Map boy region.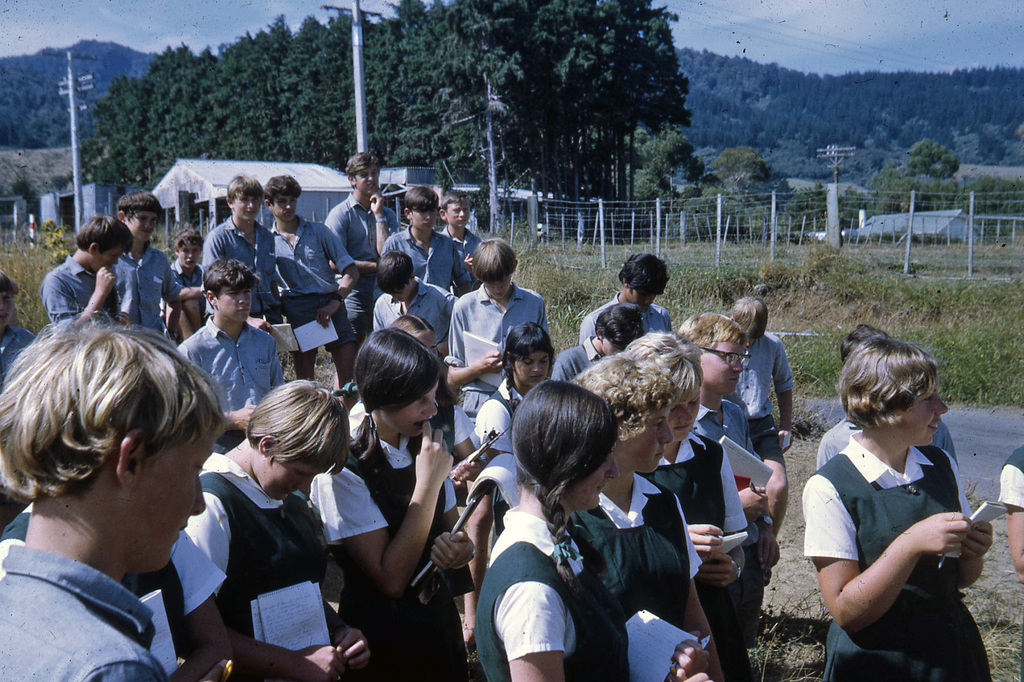
Mapped to bbox=[376, 178, 477, 297].
